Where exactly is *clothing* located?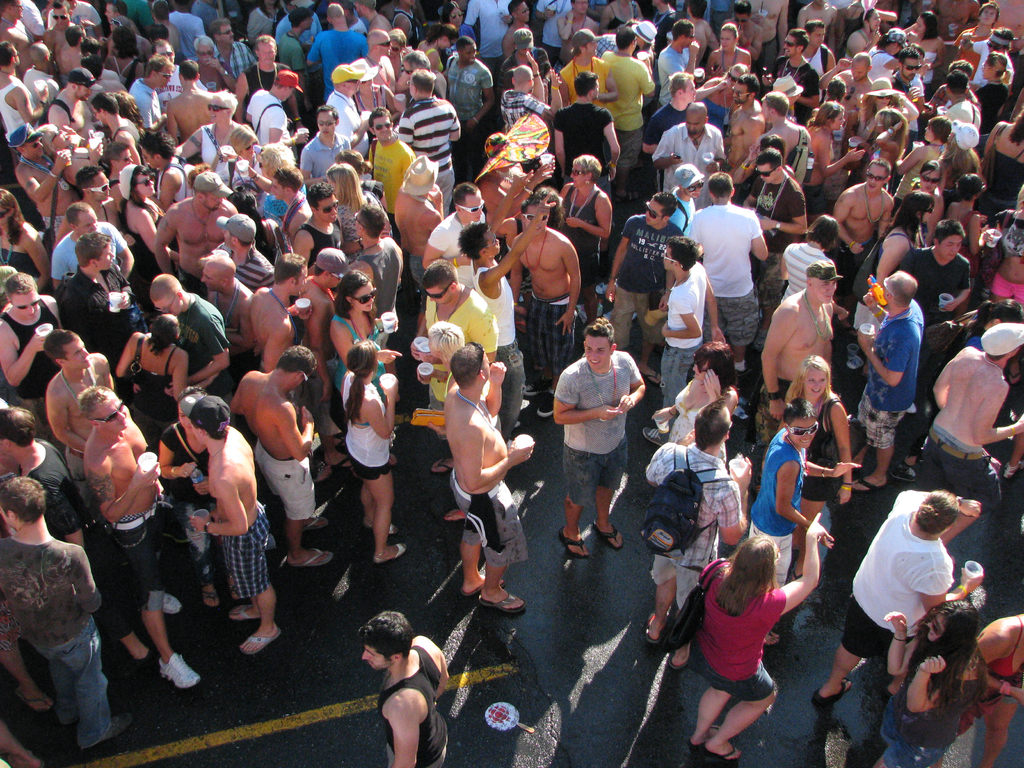
Its bounding box is 380,647,452,767.
